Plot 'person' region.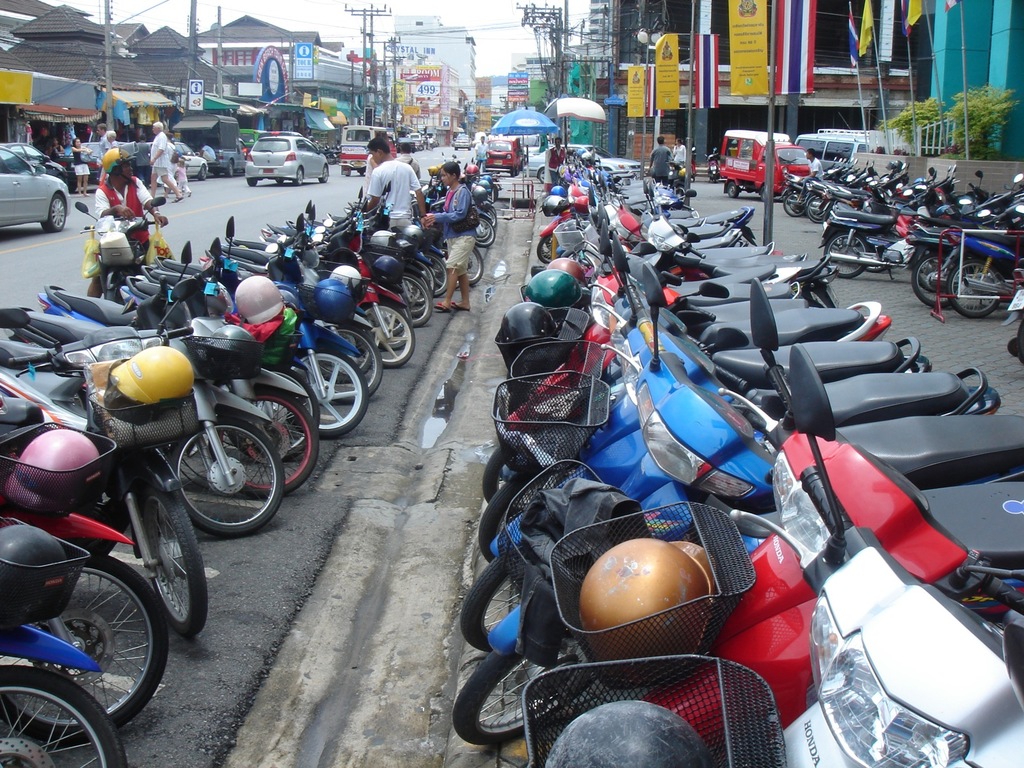
Plotted at rect(674, 138, 685, 166).
